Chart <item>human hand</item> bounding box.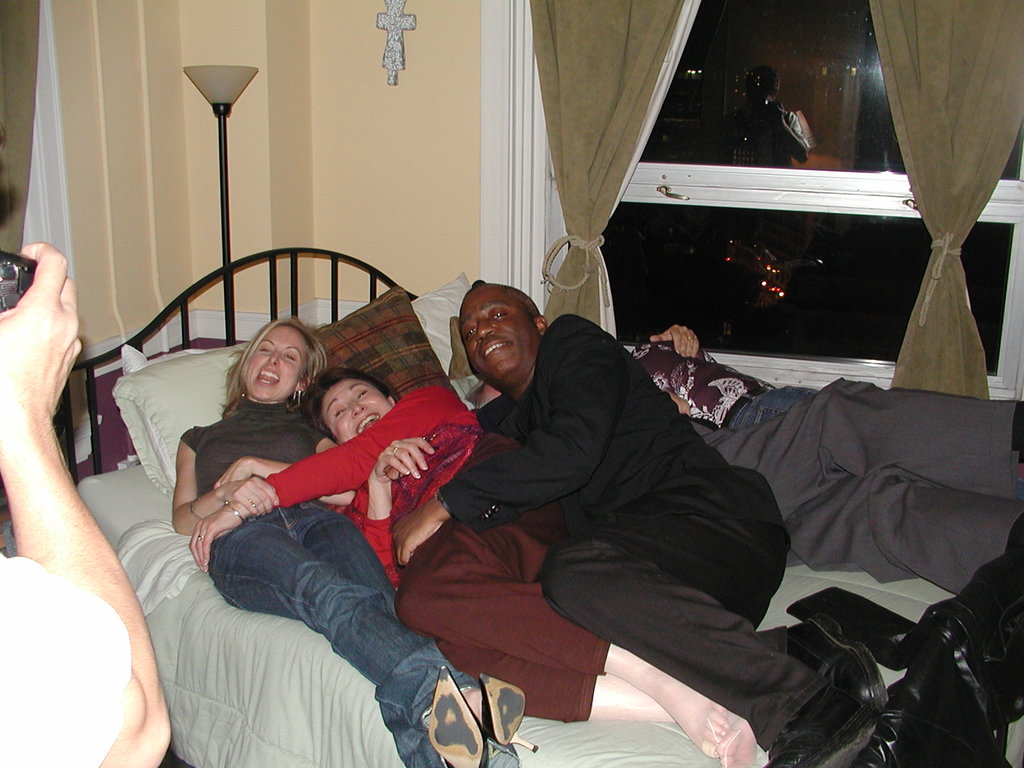
Charted: left=387, top=506, right=447, bottom=566.
